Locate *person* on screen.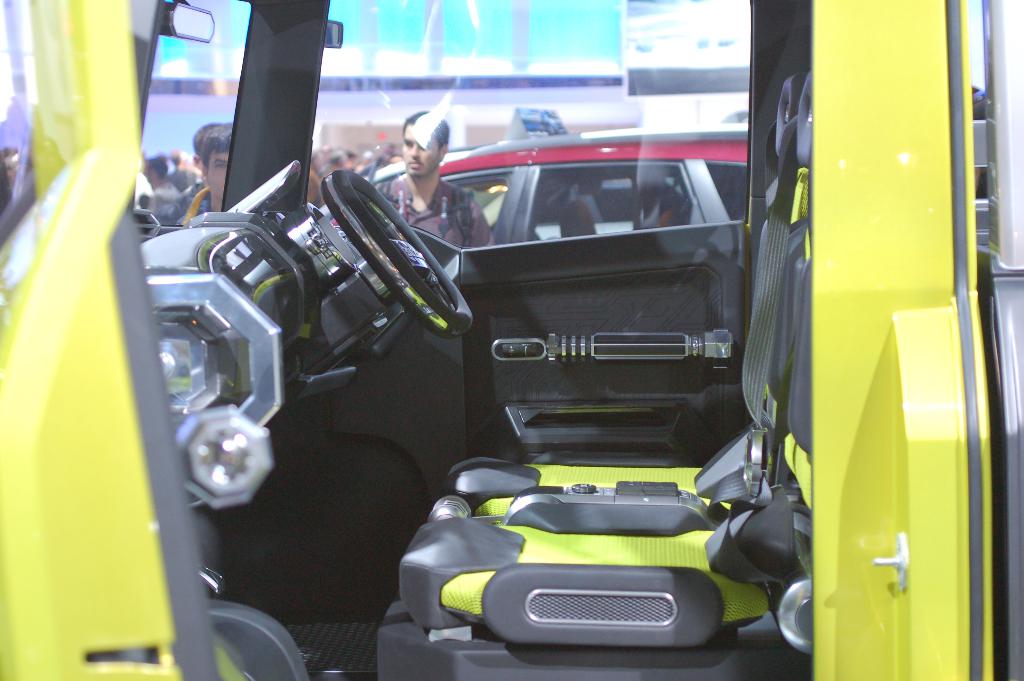
On screen at 150, 123, 221, 227.
